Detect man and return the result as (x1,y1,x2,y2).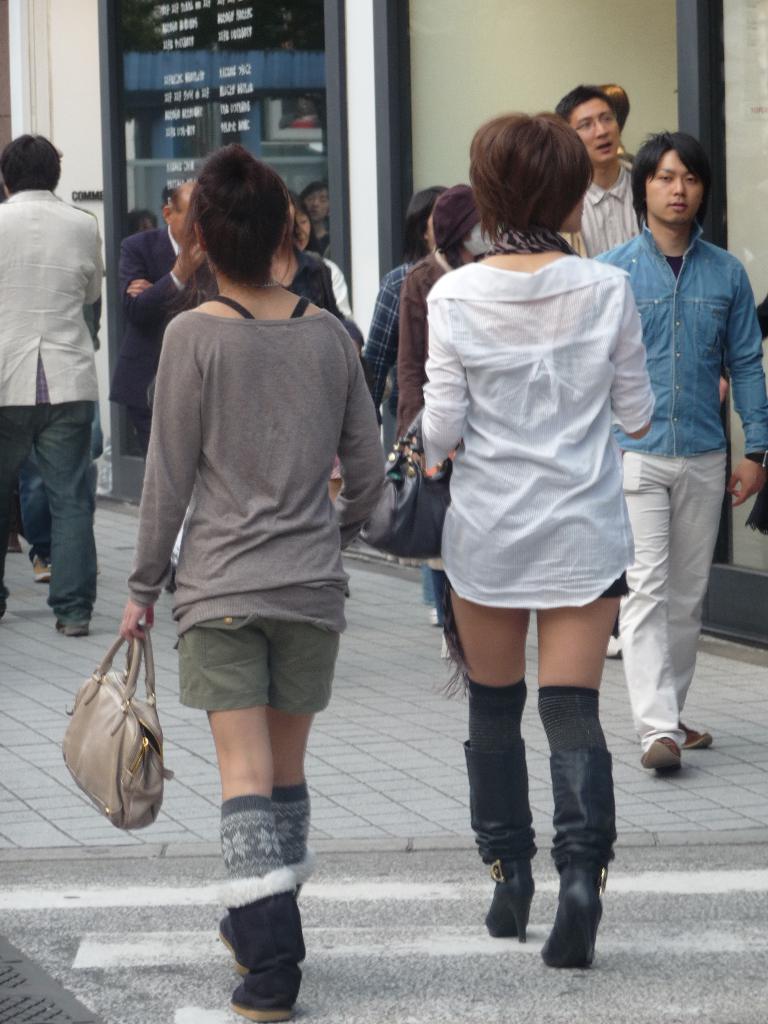
(0,120,109,662).
